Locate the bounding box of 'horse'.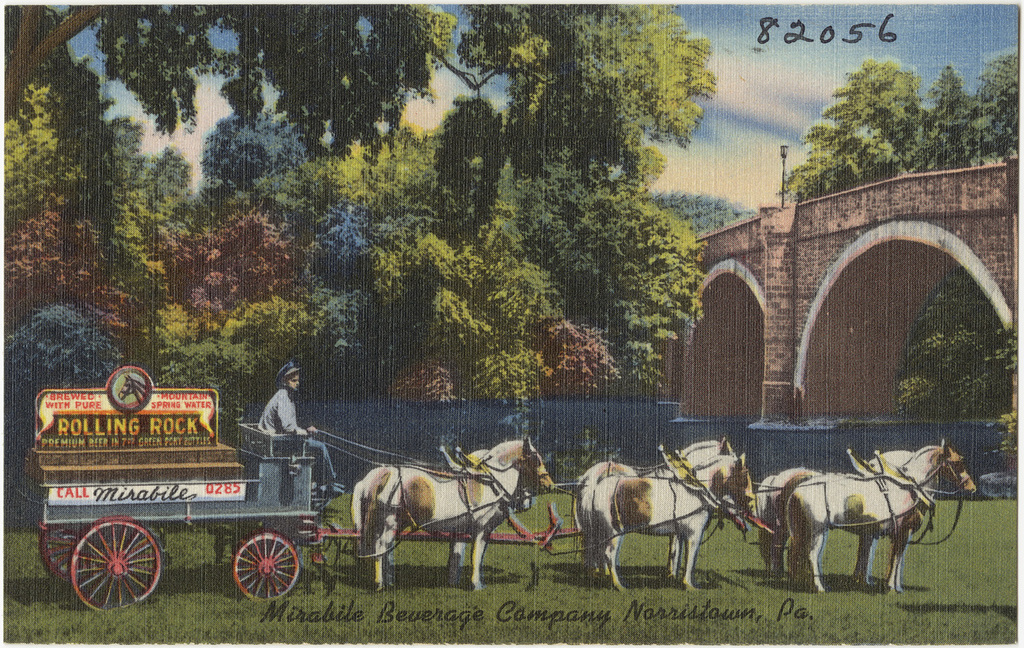
Bounding box: crop(358, 434, 557, 592).
